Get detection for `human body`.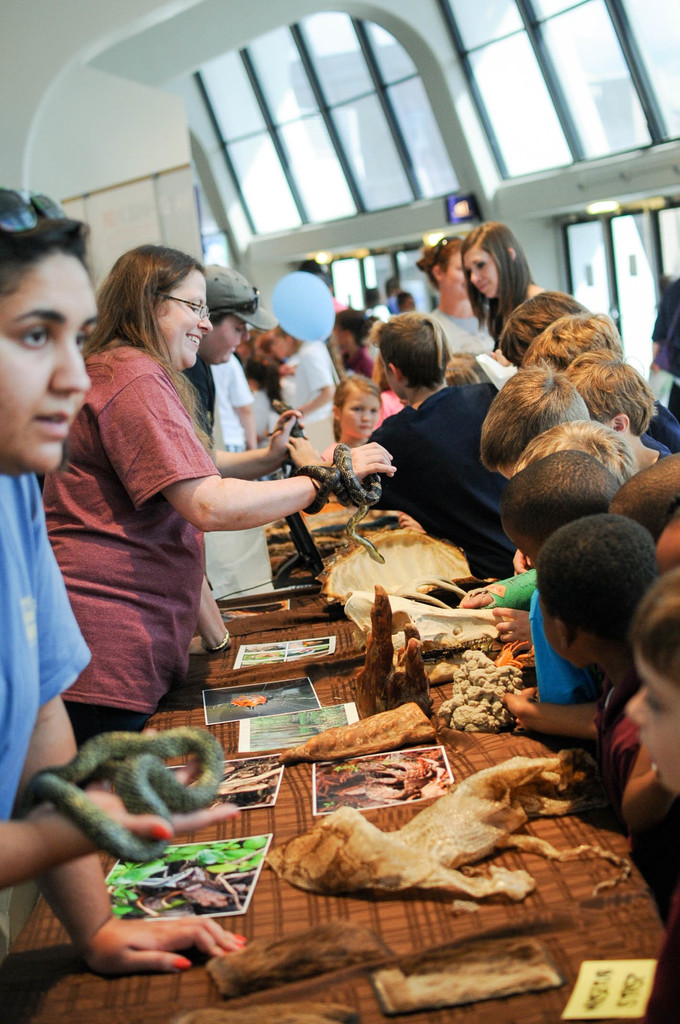
Detection: [left=152, top=300, right=270, bottom=452].
